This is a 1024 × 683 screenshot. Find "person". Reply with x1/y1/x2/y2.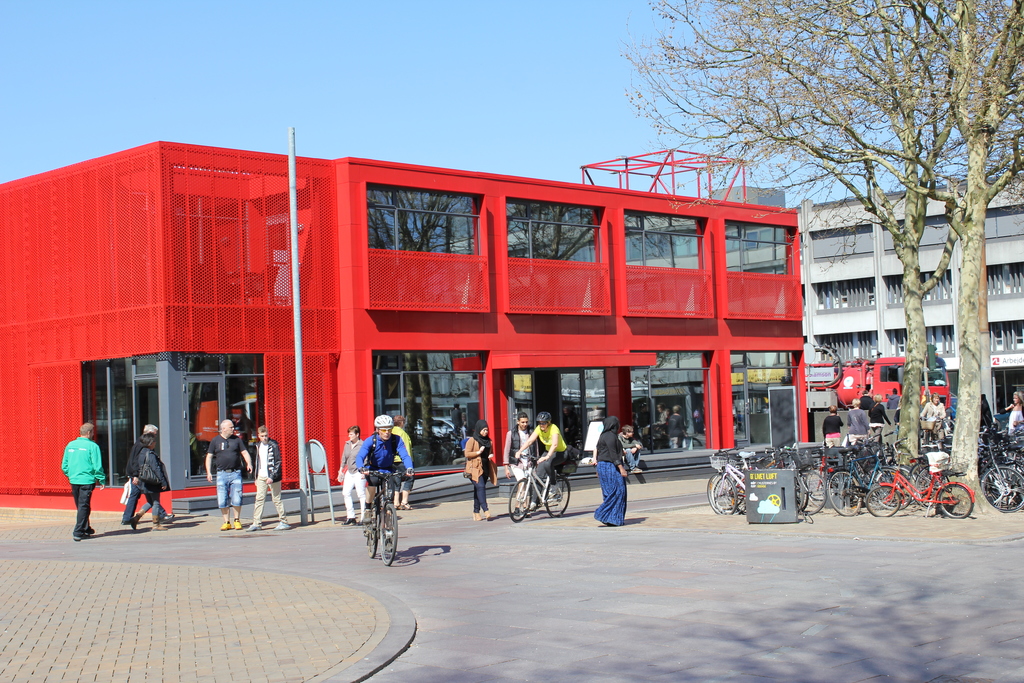
246/424/287/529.
